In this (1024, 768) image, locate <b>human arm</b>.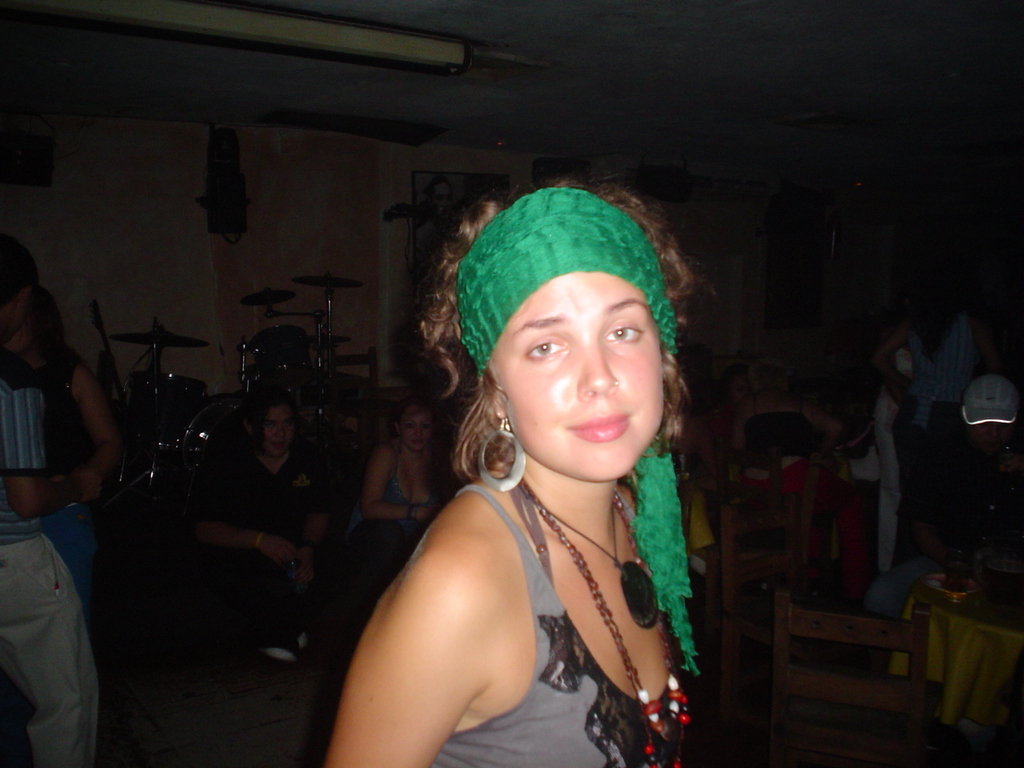
Bounding box: BBox(210, 518, 294, 561).
